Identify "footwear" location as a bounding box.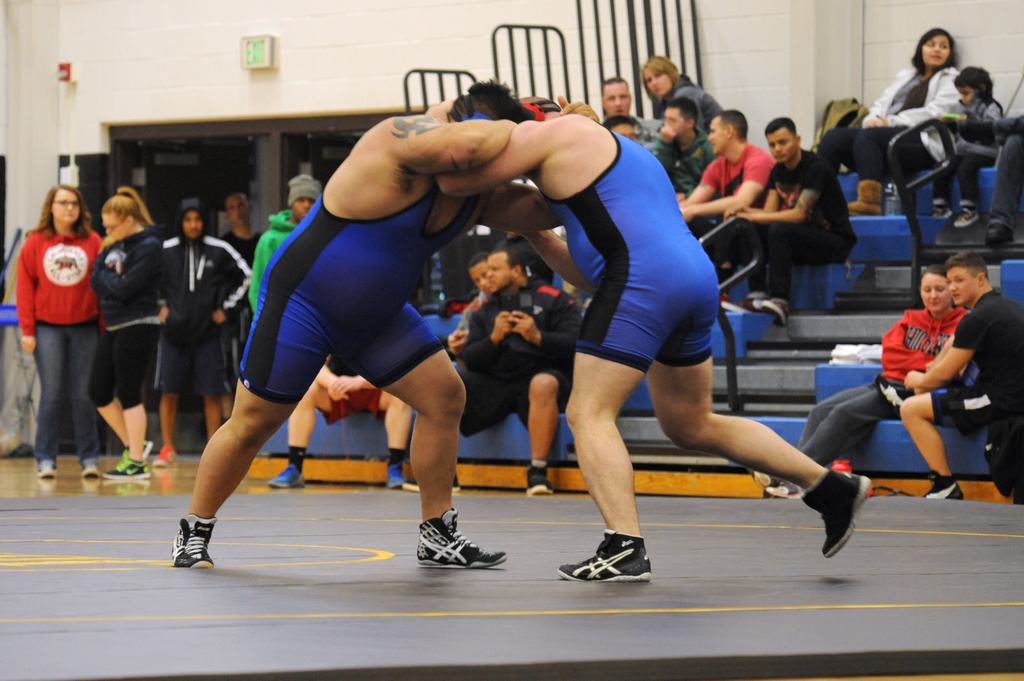
<box>37,457,56,477</box>.
